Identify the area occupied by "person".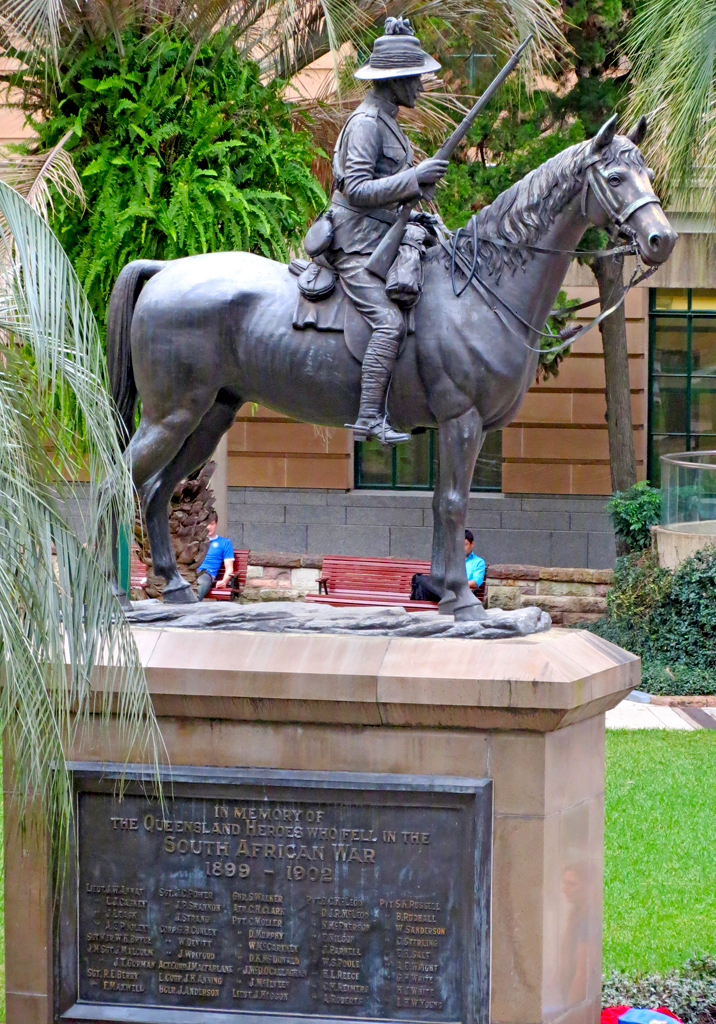
Area: [192,509,232,599].
